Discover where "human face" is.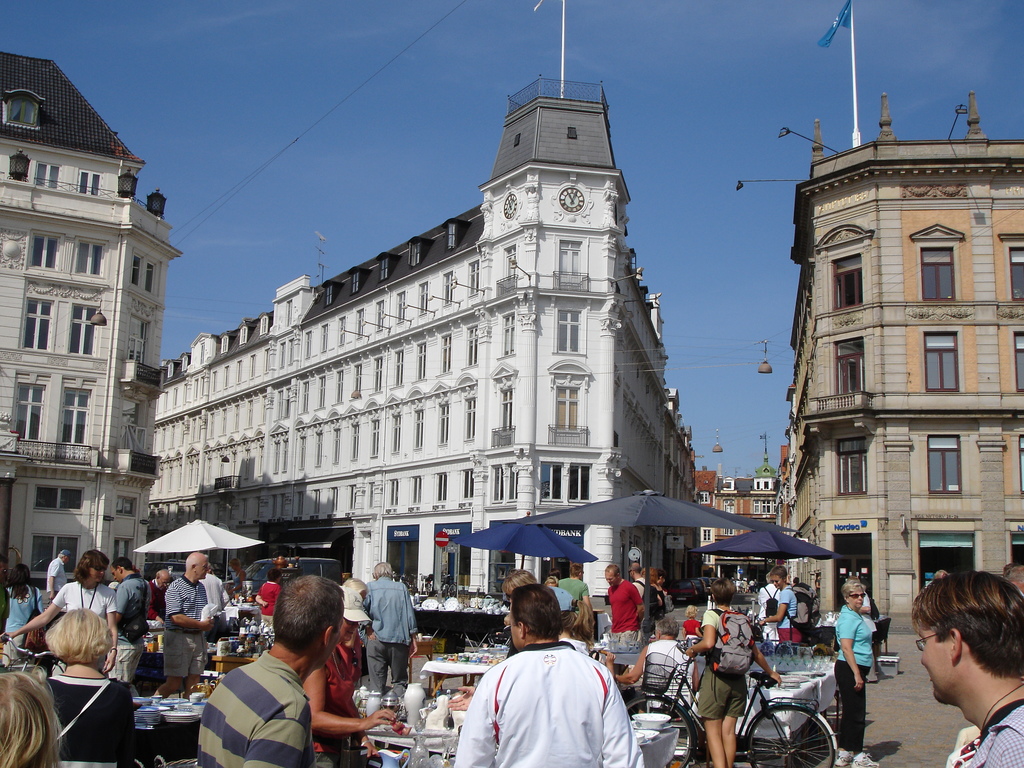
Discovered at {"x1": 339, "y1": 618, "x2": 360, "y2": 645}.
